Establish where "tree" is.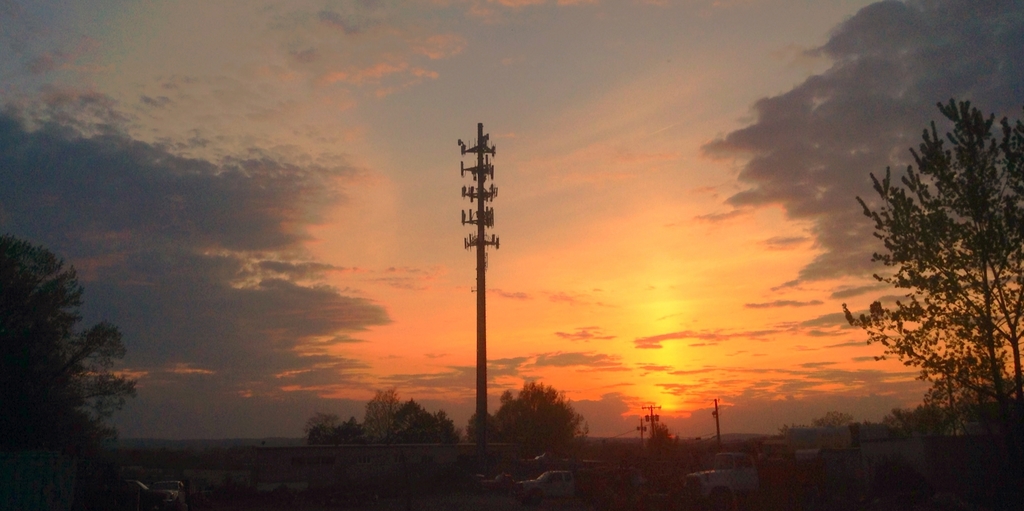
Established at [x1=653, y1=423, x2=670, y2=445].
